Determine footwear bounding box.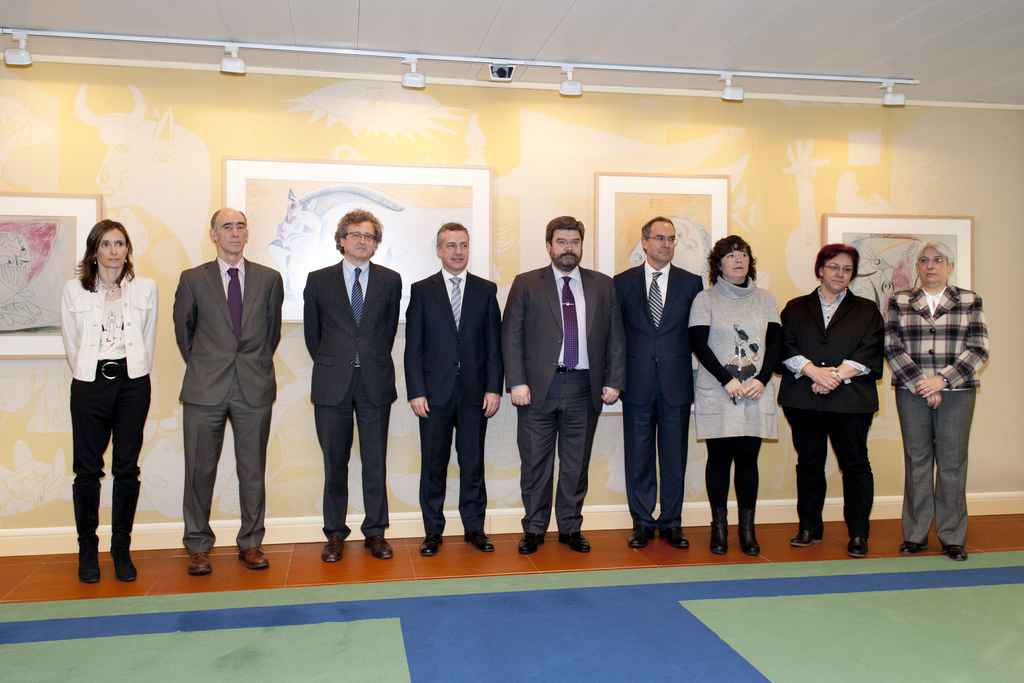
Determined: 186:550:212:575.
